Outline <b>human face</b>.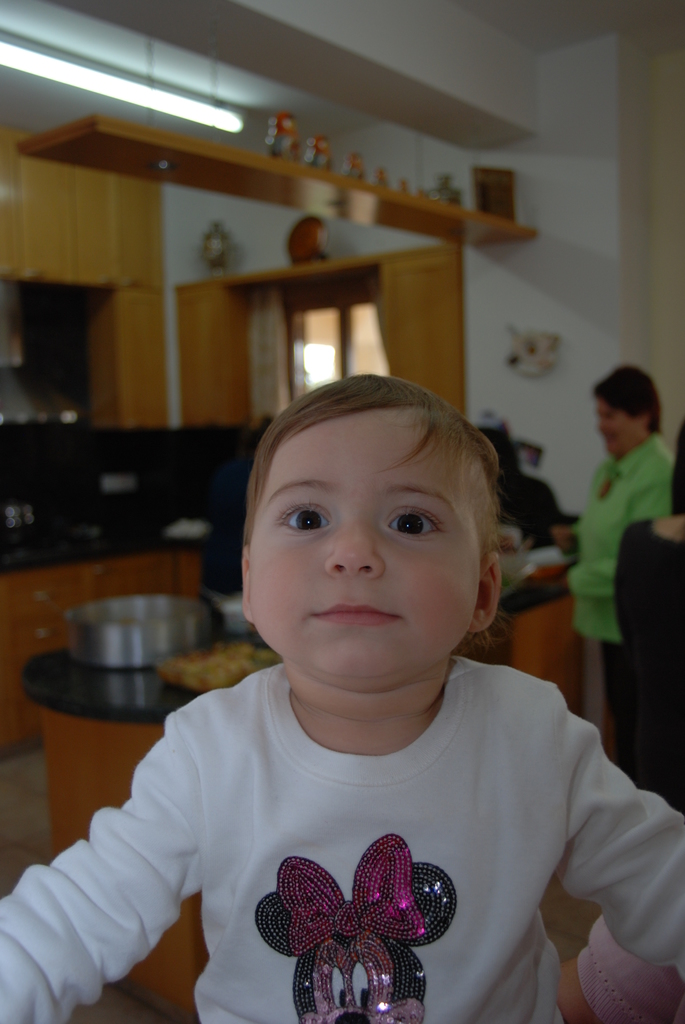
Outline: left=597, top=399, right=644, bottom=455.
